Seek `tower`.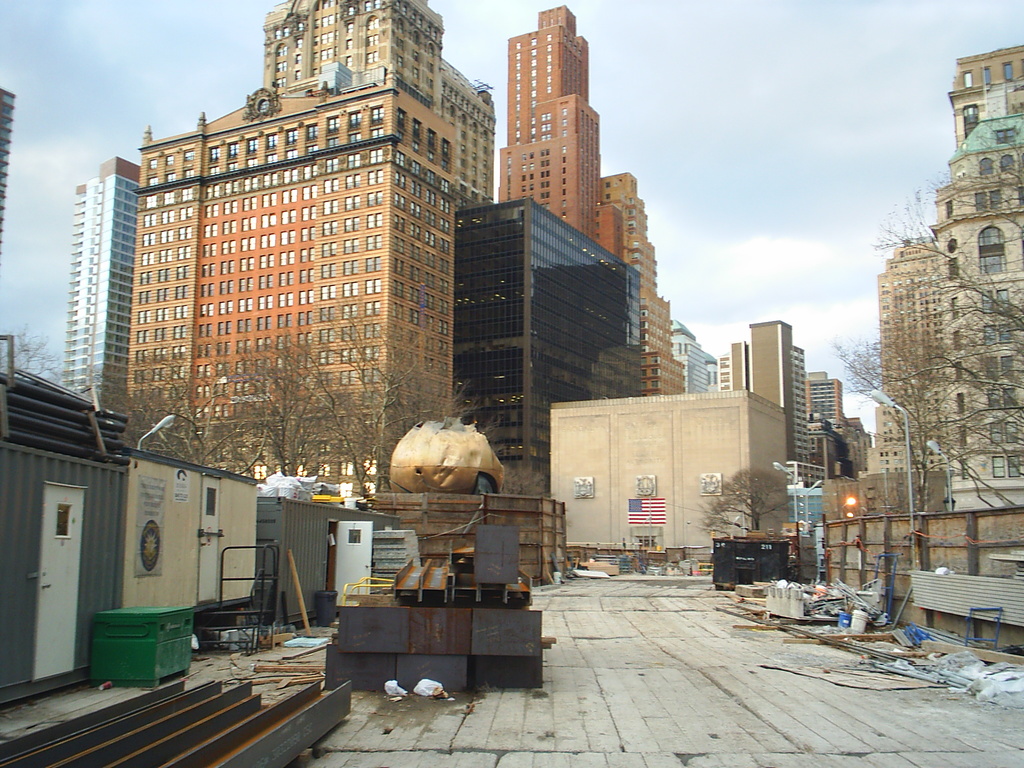
<bbox>0, 84, 18, 240</bbox>.
